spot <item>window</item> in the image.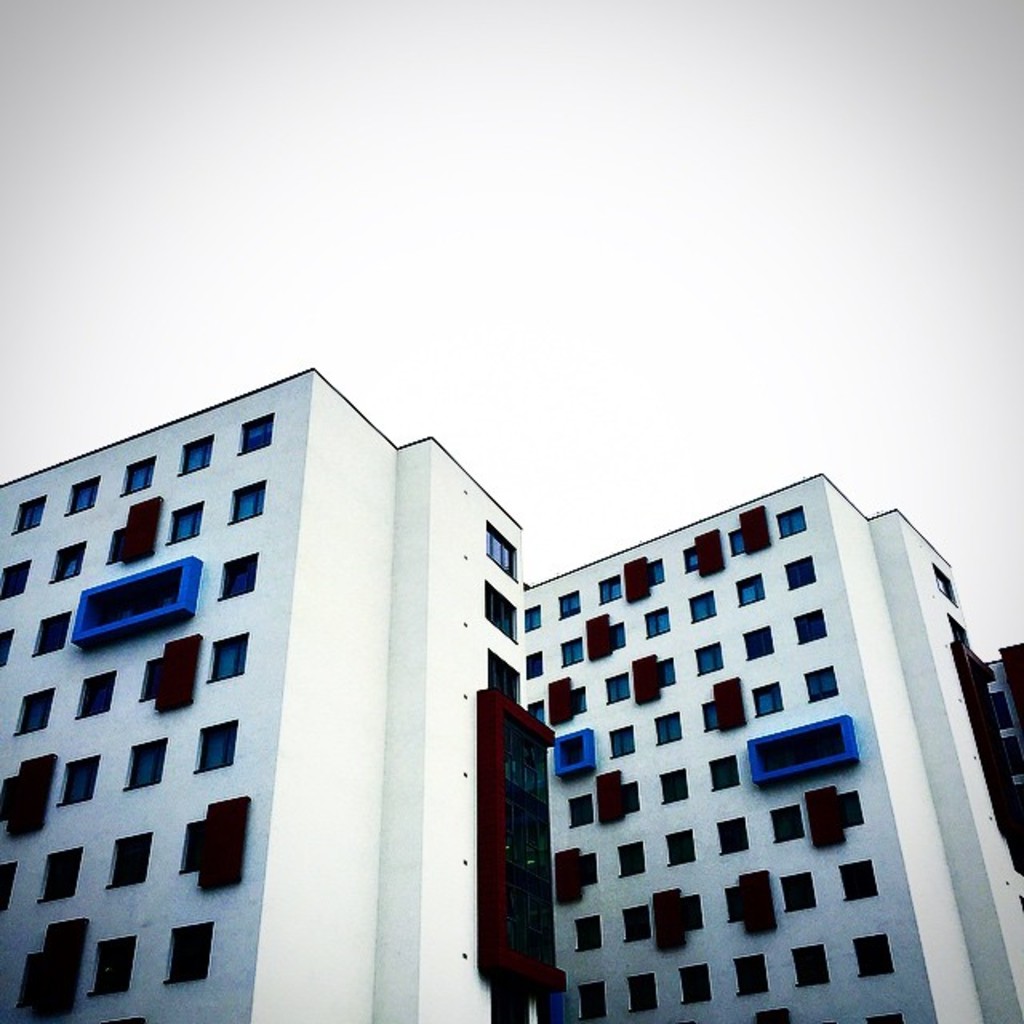
<item>window</item> found at {"x1": 698, "y1": 637, "x2": 725, "y2": 677}.
